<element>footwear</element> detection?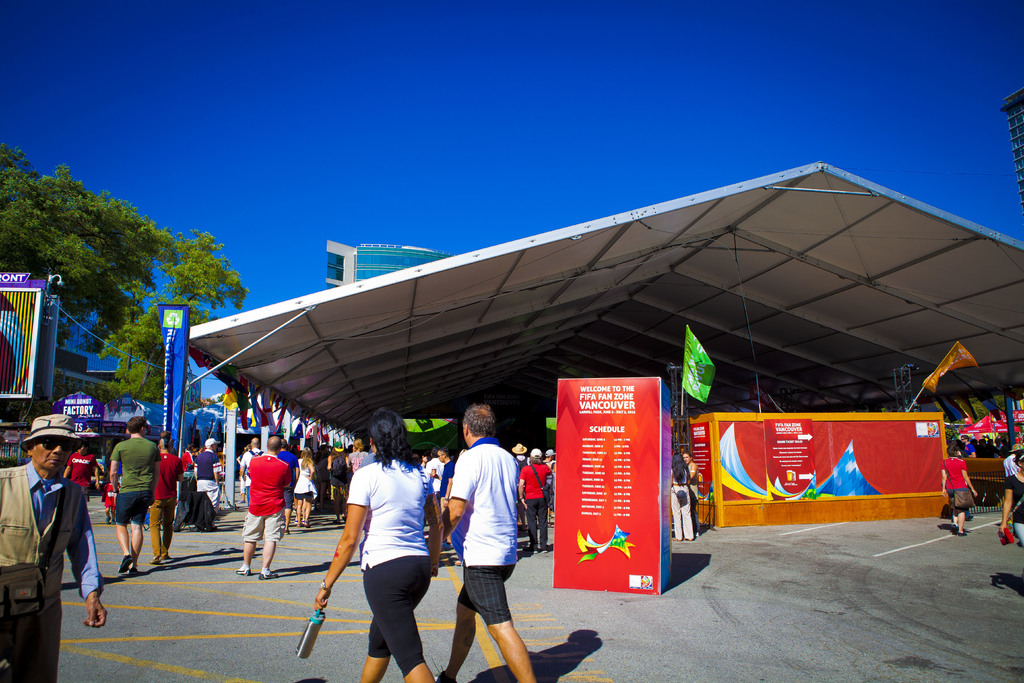
{"left": 258, "top": 571, "right": 278, "bottom": 582}
